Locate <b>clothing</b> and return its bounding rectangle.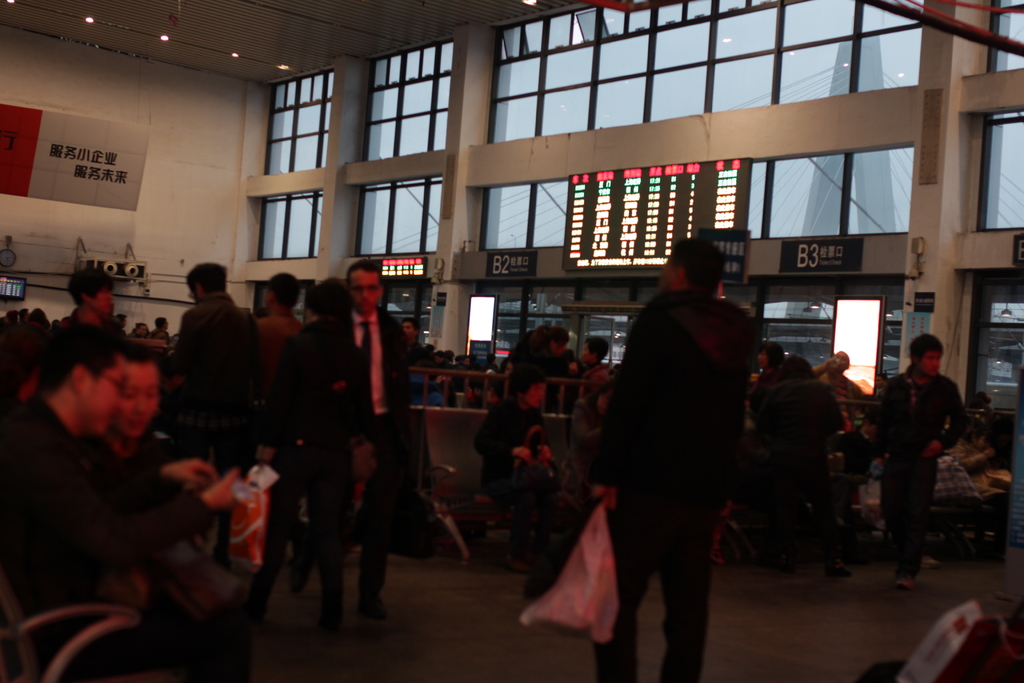
<box>255,287,312,443</box>.
